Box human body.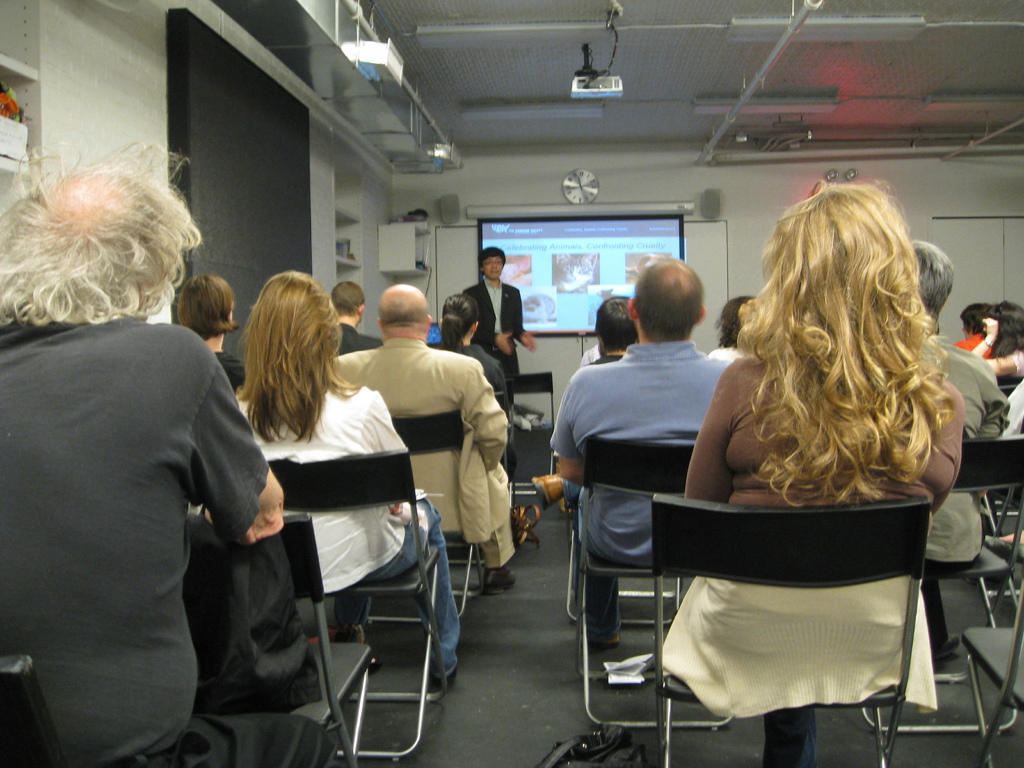
{"x1": 533, "y1": 340, "x2": 734, "y2": 643}.
